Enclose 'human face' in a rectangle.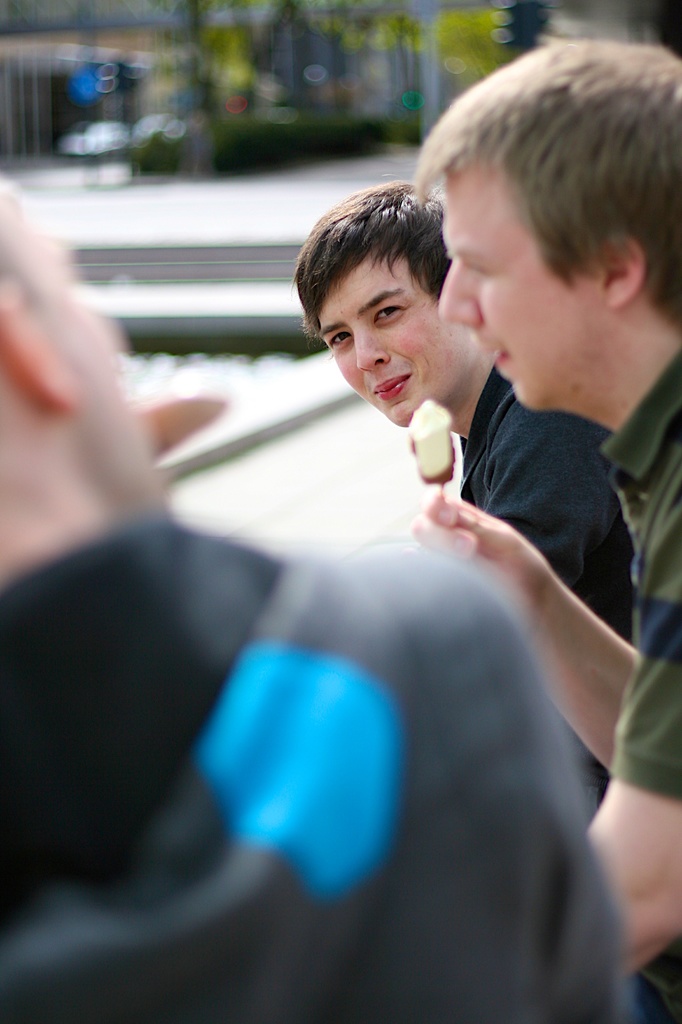
{"x1": 317, "y1": 259, "x2": 461, "y2": 424}.
